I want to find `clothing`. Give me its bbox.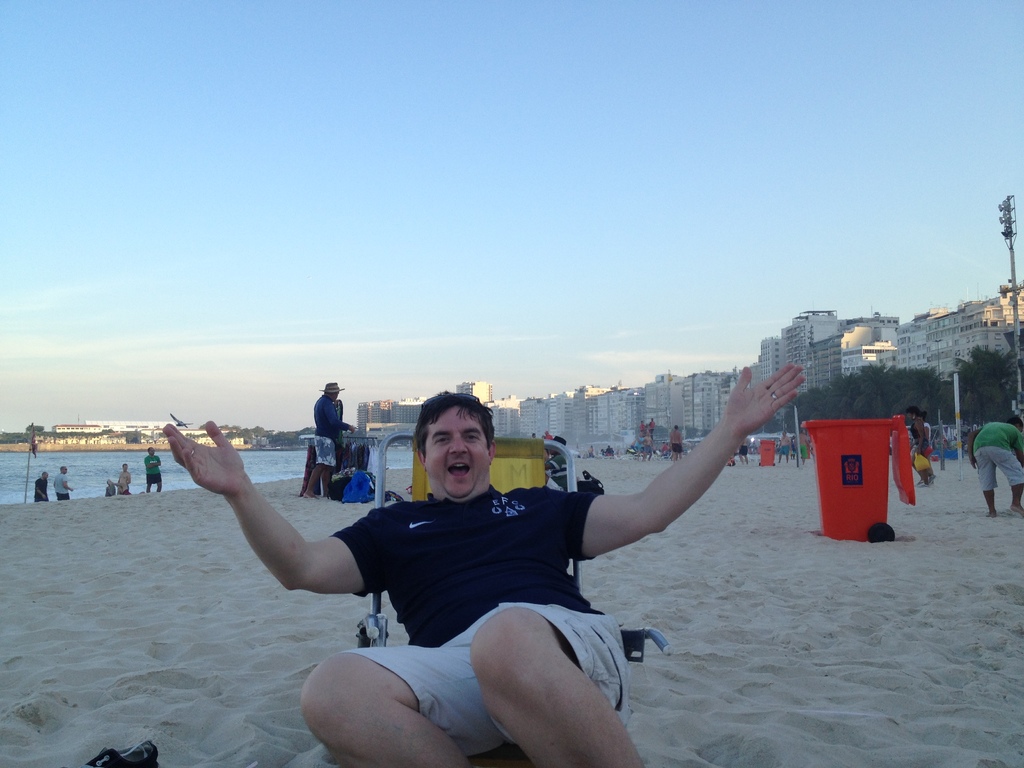
300,438,374,486.
